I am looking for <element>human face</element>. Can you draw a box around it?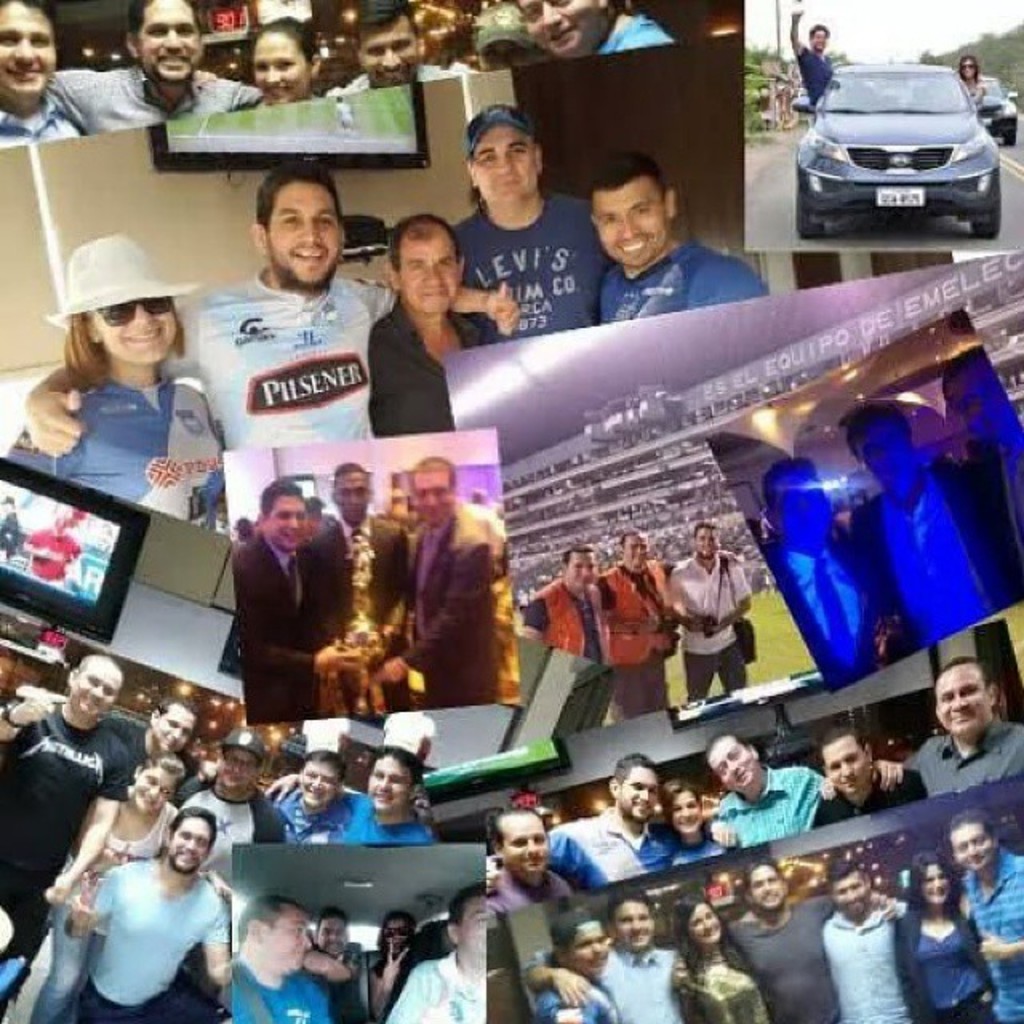
Sure, the bounding box is x1=85, y1=304, x2=181, y2=360.
